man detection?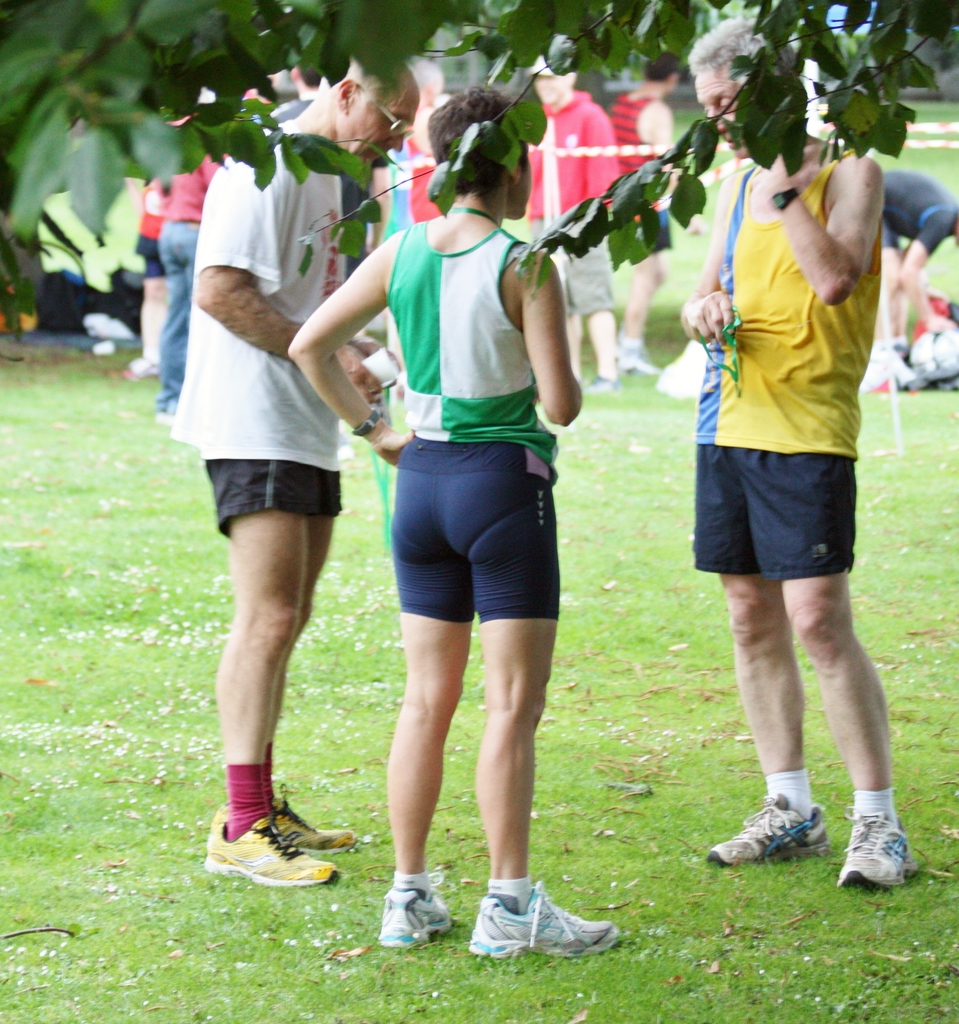
x1=876 y1=167 x2=958 y2=347
